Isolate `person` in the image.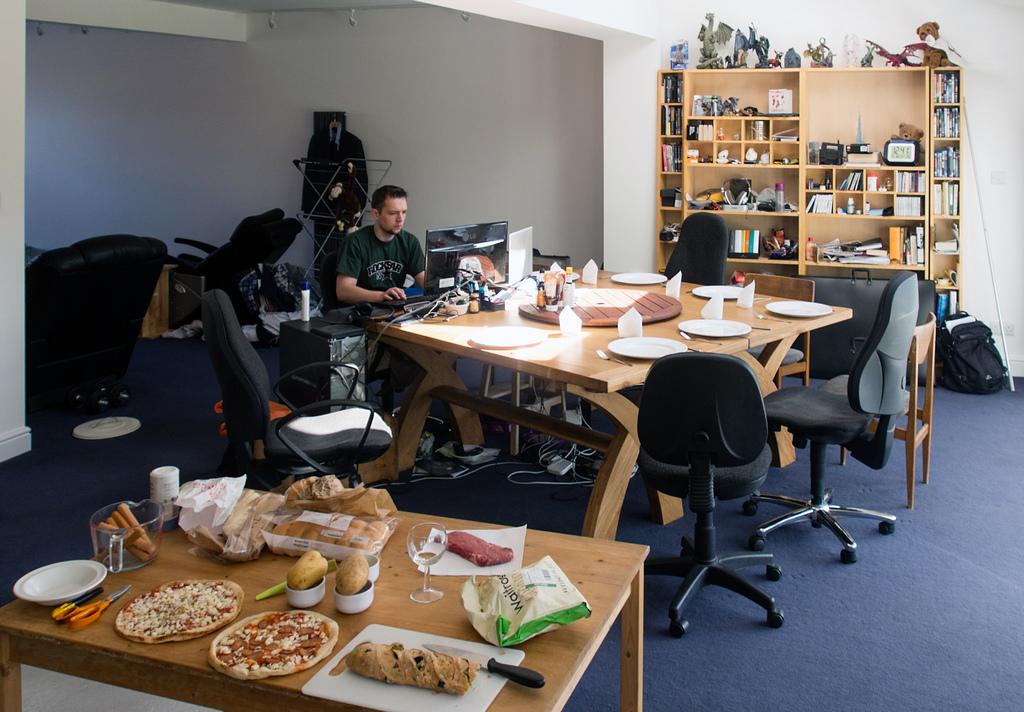
Isolated region: left=331, top=177, right=413, bottom=323.
